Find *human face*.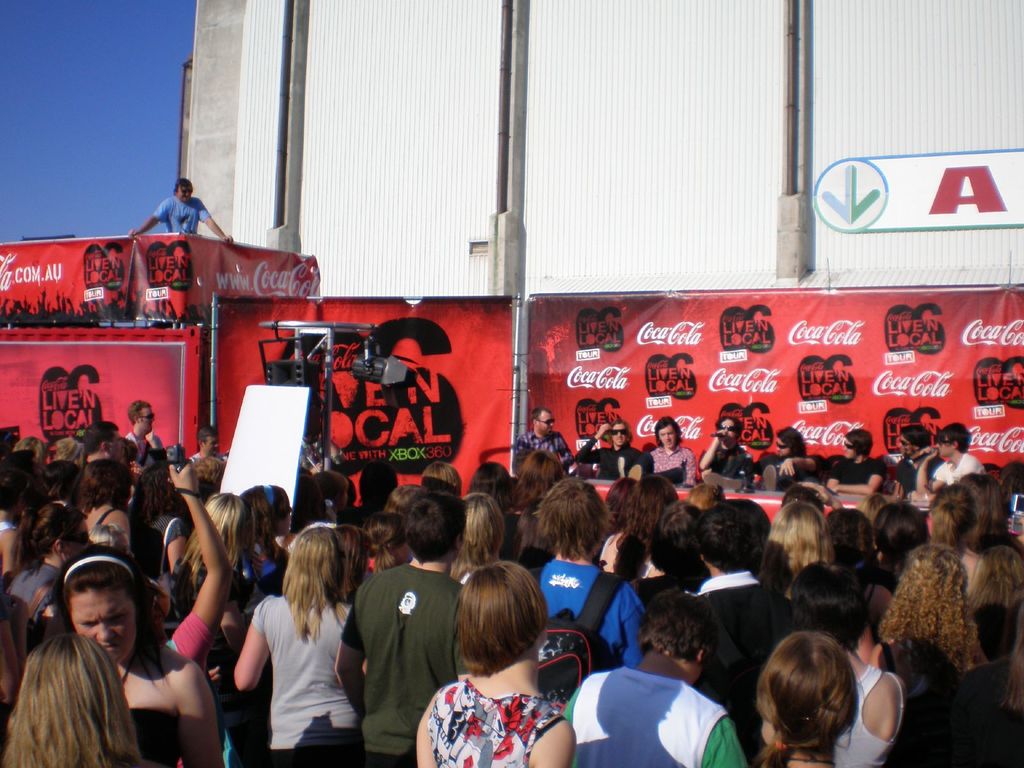
279,511,291,535.
